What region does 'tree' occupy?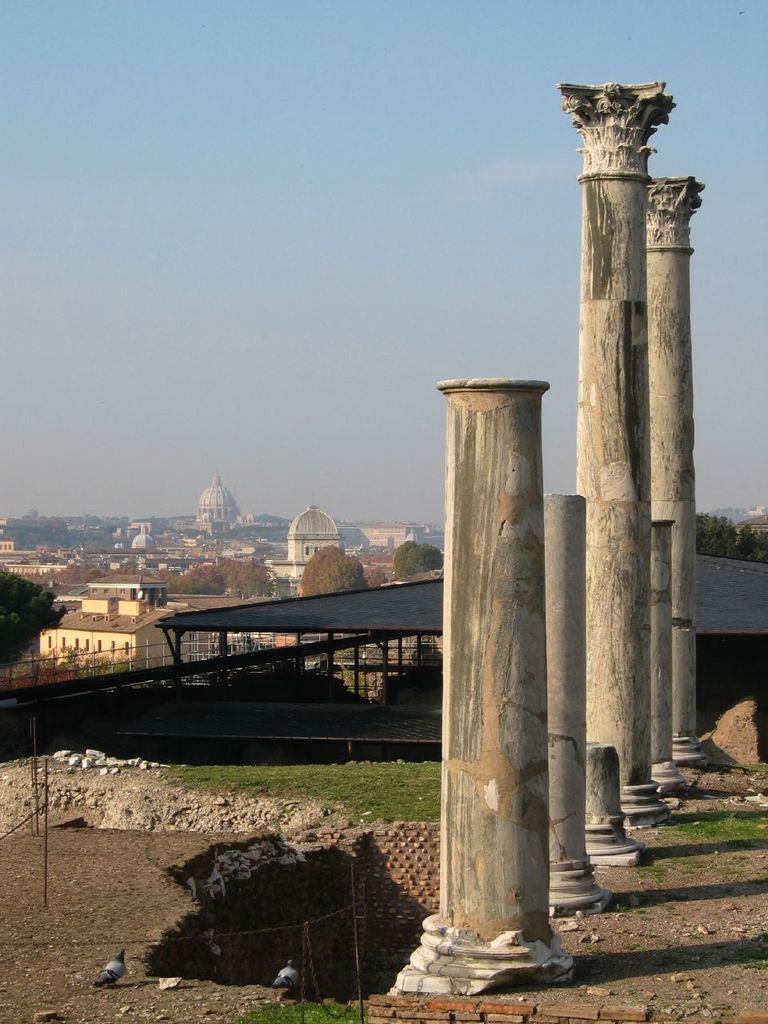
(169,552,288,605).
